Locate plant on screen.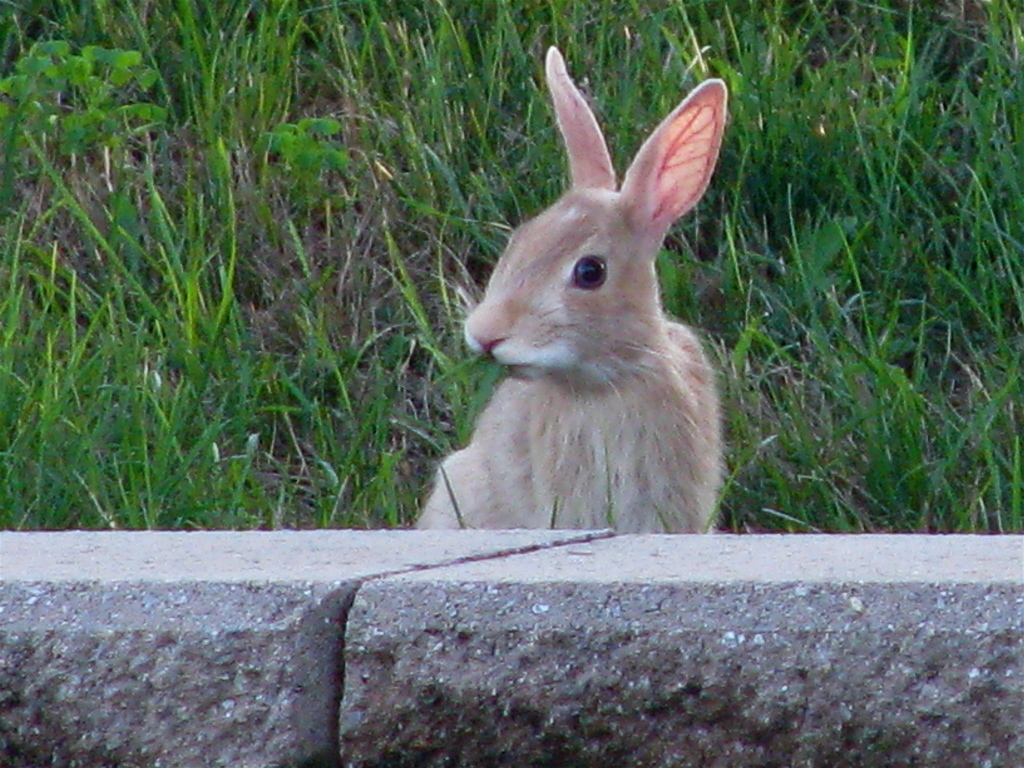
On screen at x1=0 y1=0 x2=1023 y2=531.
